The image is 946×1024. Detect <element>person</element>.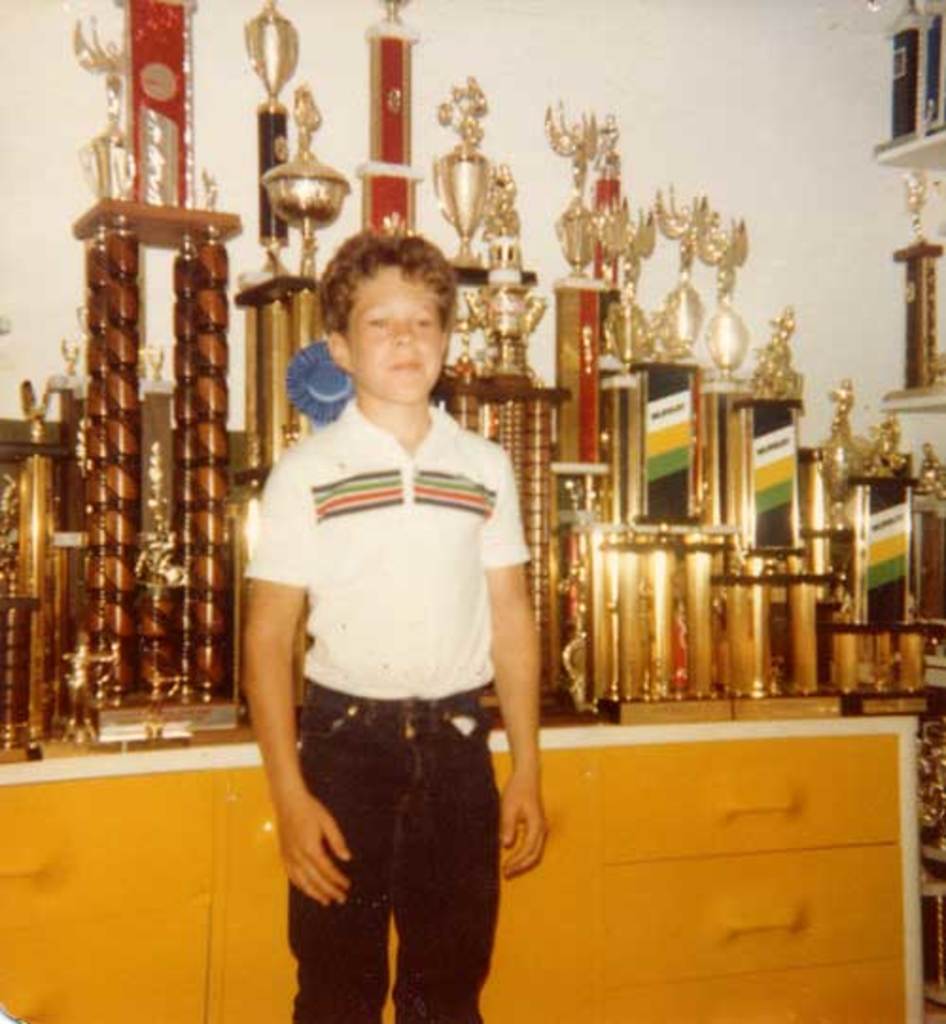
Detection: {"x1": 238, "y1": 218, "x2": 552, "y2": 1022}.
